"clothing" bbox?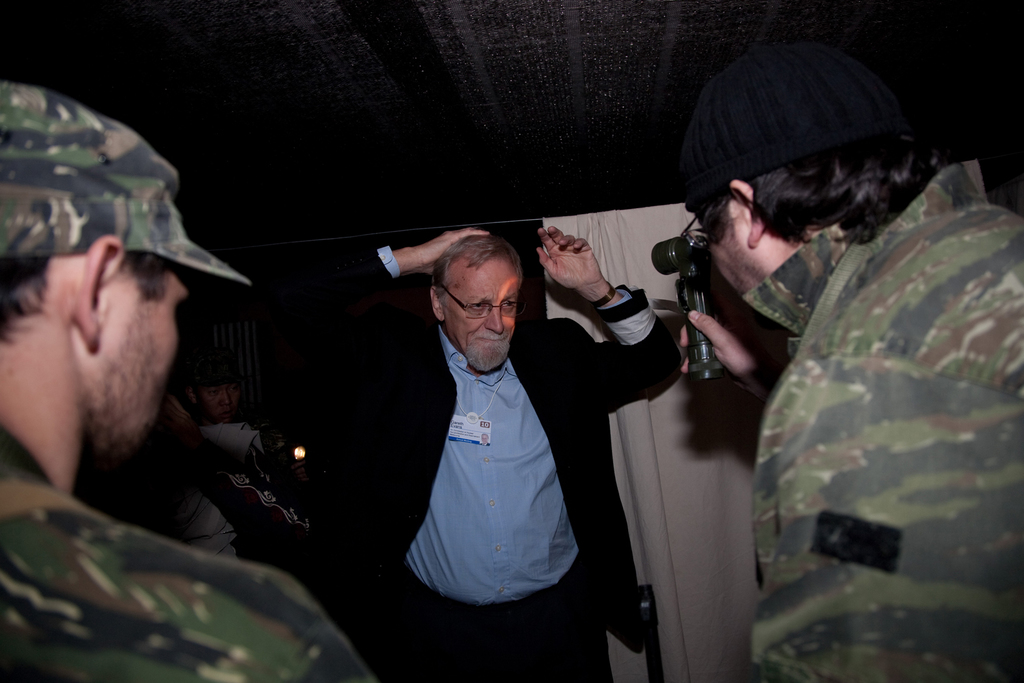
(360, 264, 600, 636)
